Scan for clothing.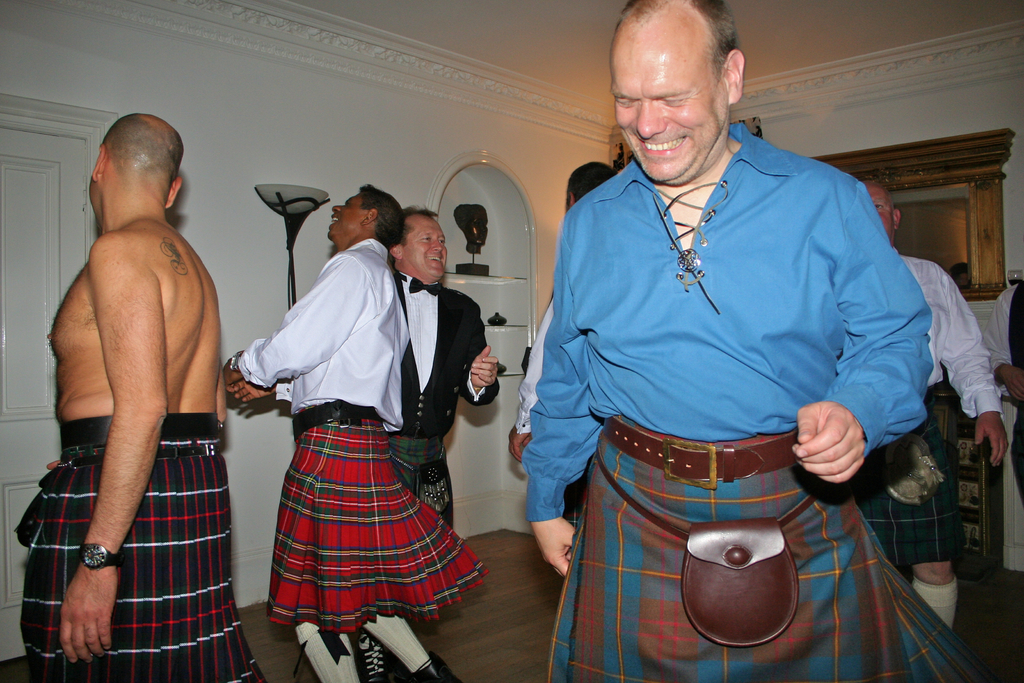
Scan result: 25 410 272 682.
